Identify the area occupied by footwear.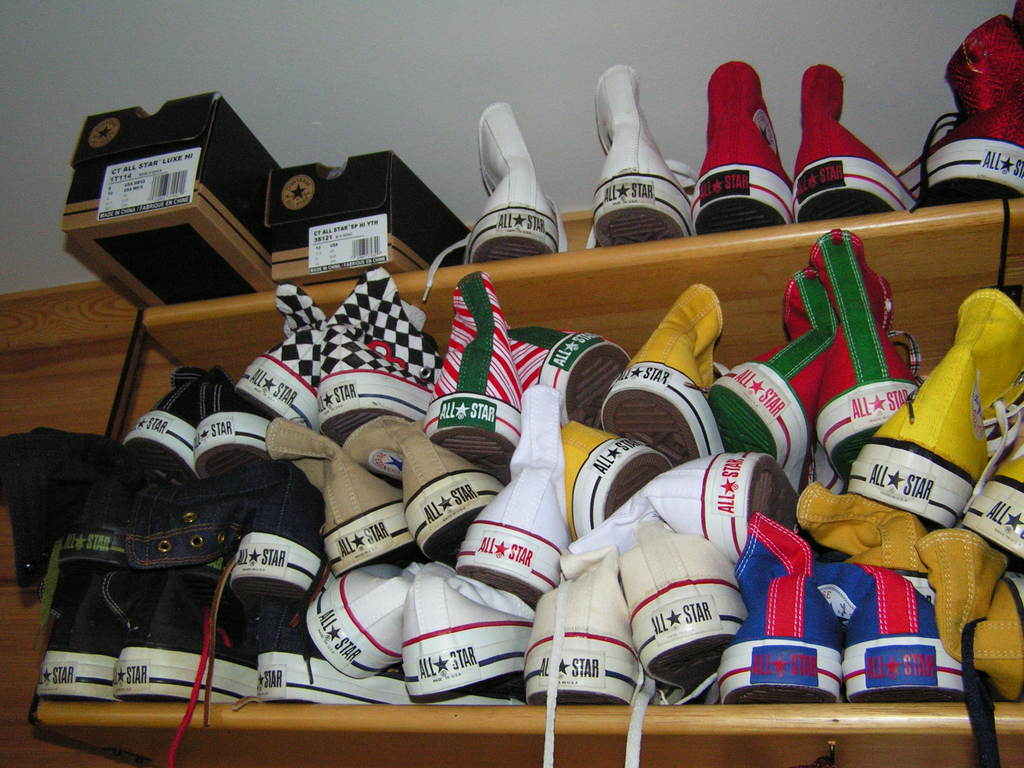
Area: {"x1": 580, "y1": 65, "x2": 692, "y2": 244}.
